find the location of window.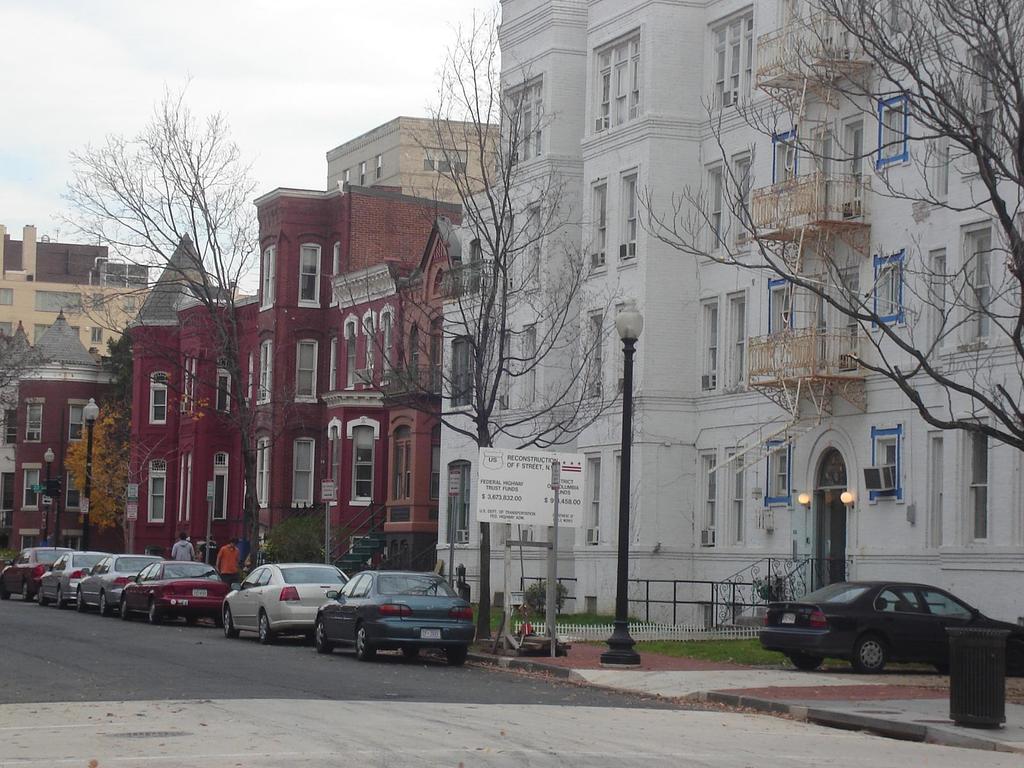
Location: locate(281, 437, 312, 507).
